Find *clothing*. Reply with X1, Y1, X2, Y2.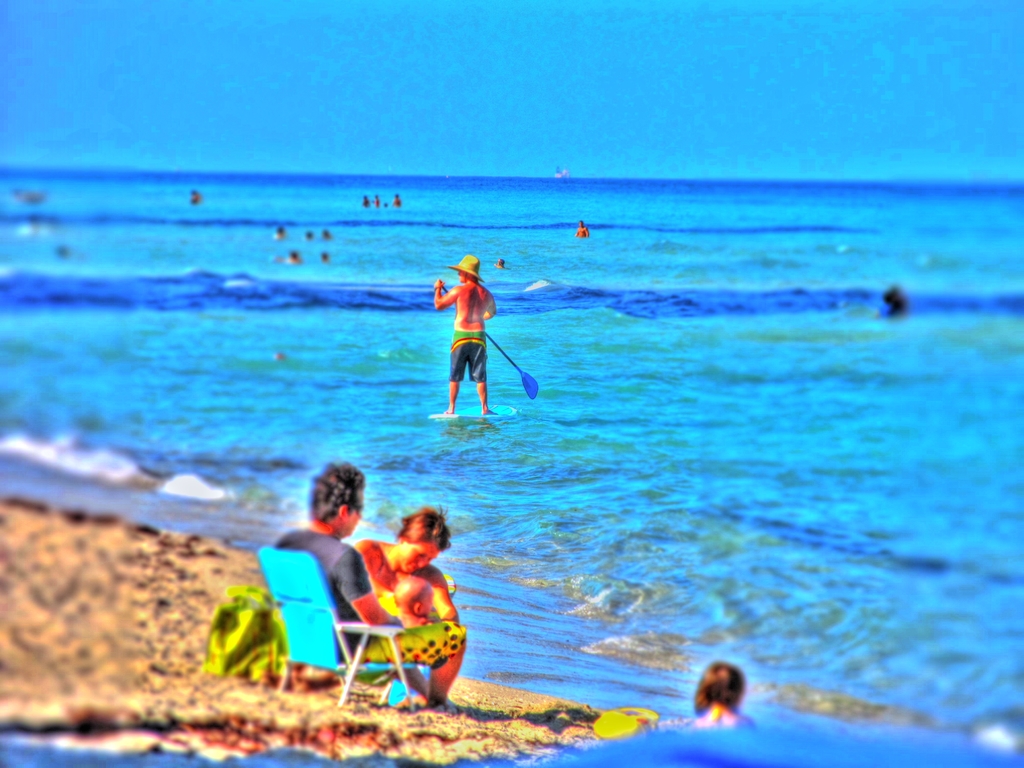
264, 517, 426, 705.
